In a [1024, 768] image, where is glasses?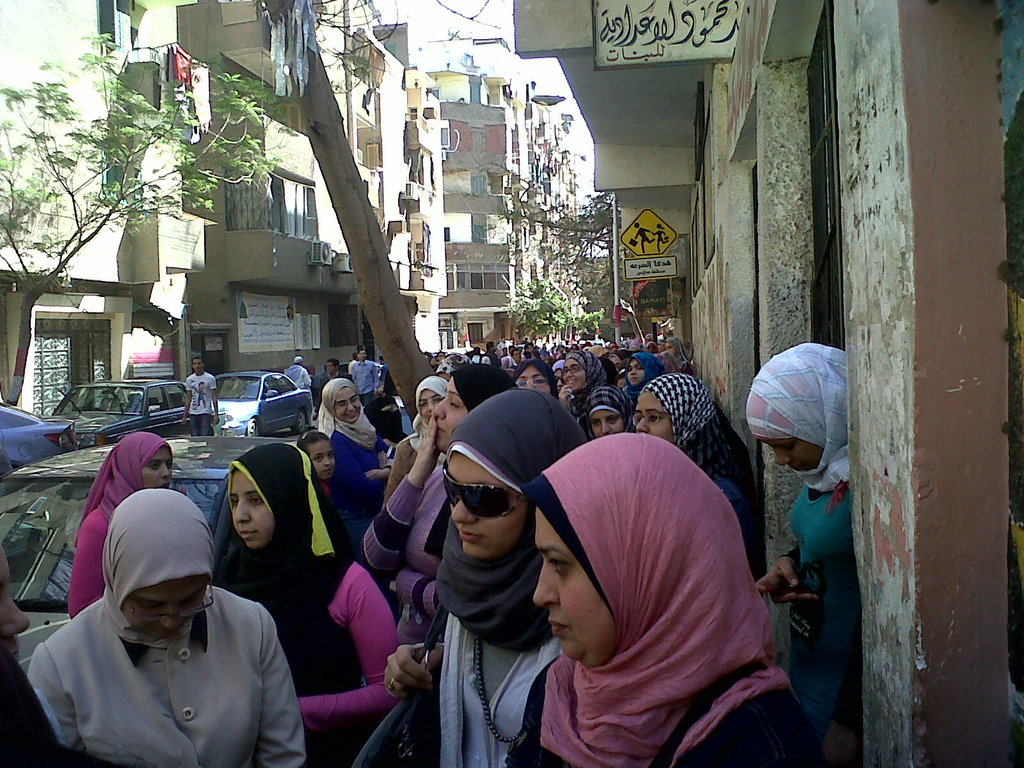
(333,396,360,409).
